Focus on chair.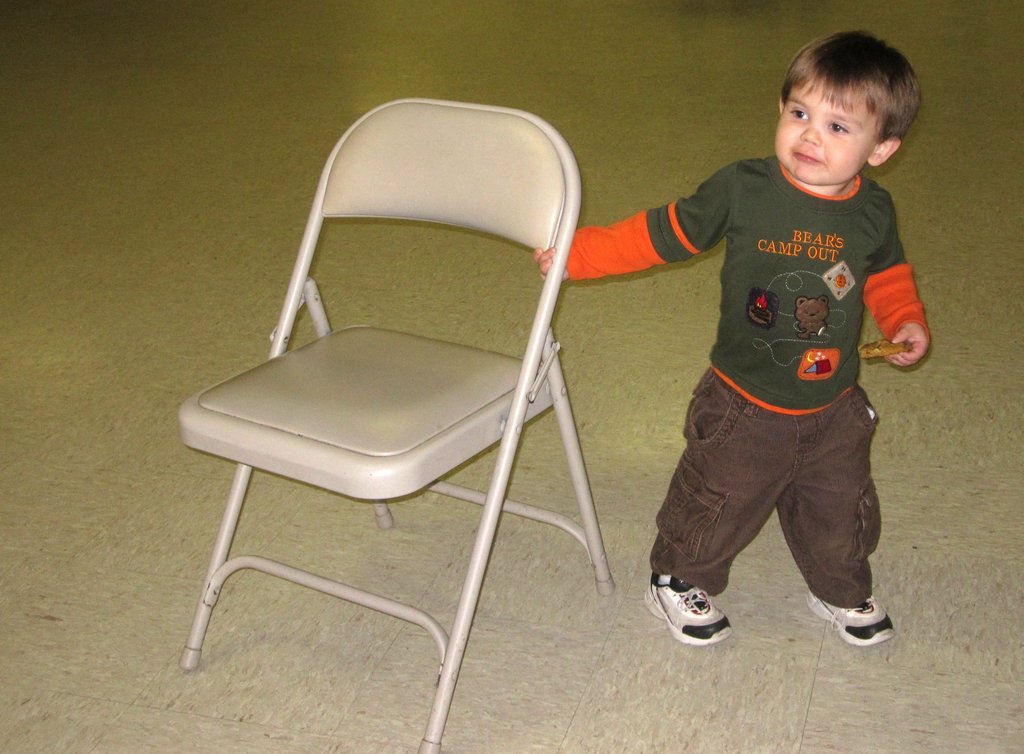
Focused at region(177, 45, 634, 733).
